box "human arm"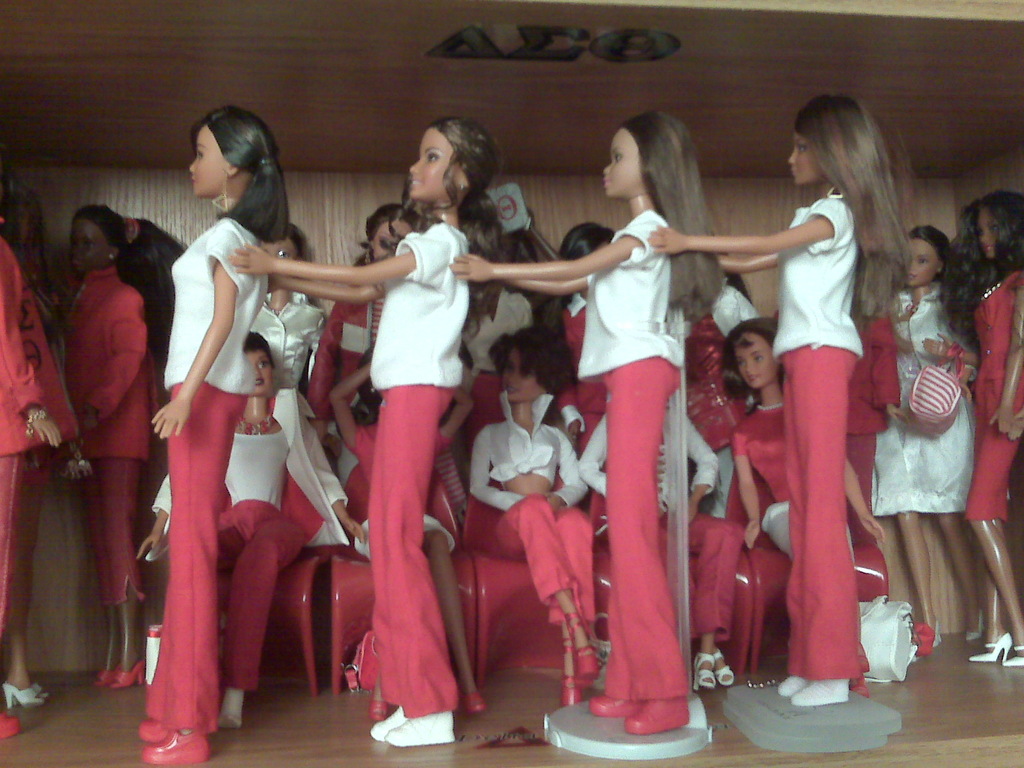
(885,322,924,363)
